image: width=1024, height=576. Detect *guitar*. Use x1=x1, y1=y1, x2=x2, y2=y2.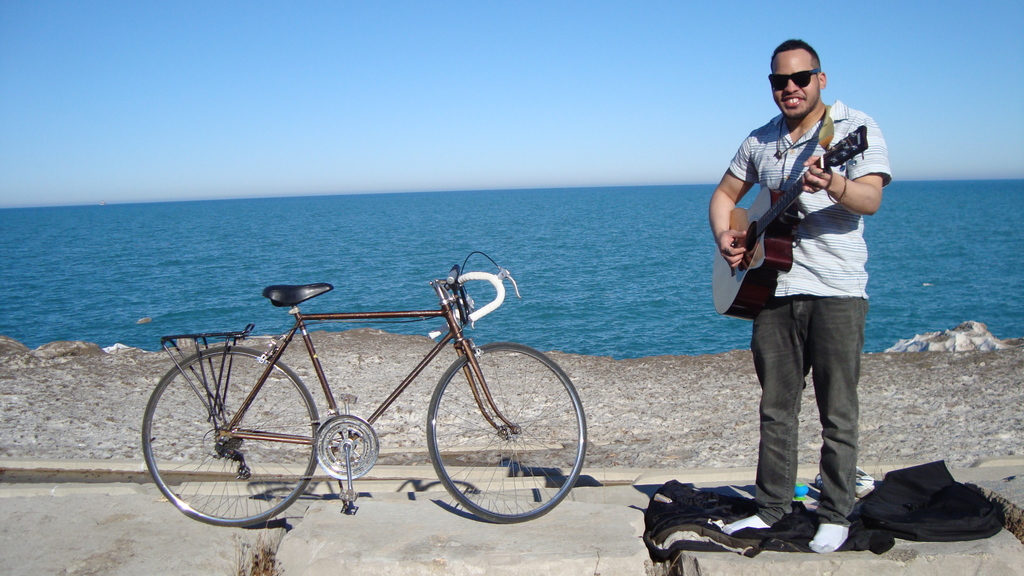
x1=708, y1=127, x2=872, y2=322.
